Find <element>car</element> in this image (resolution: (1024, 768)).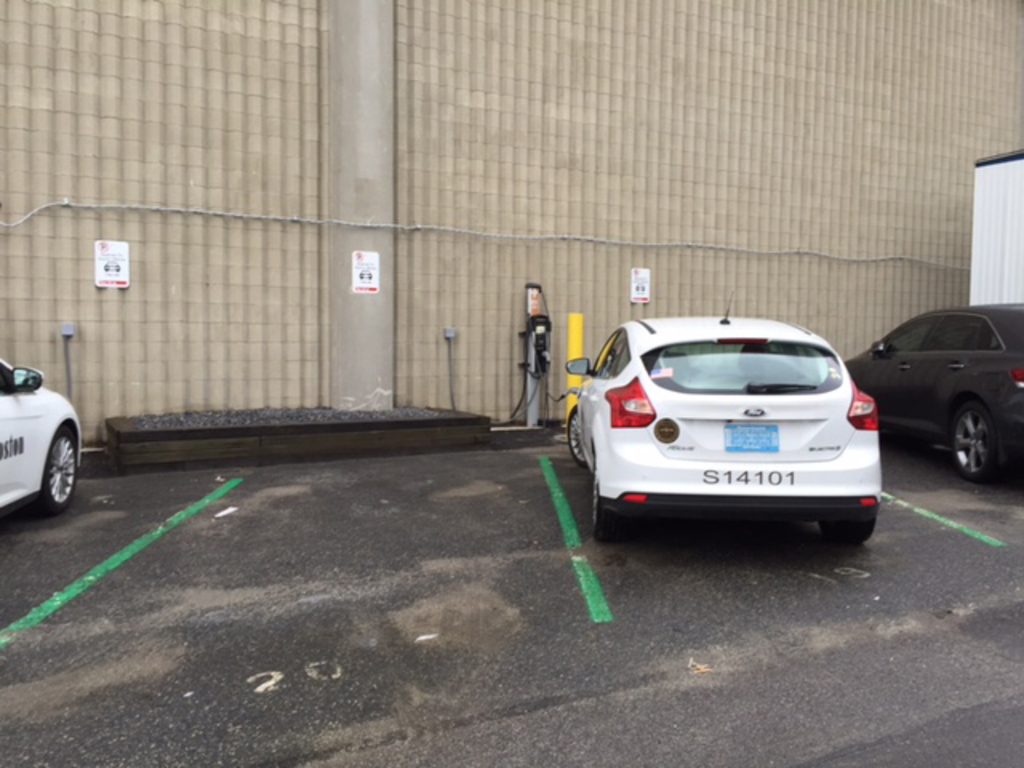
bbox(571, 302, 894, 558).
